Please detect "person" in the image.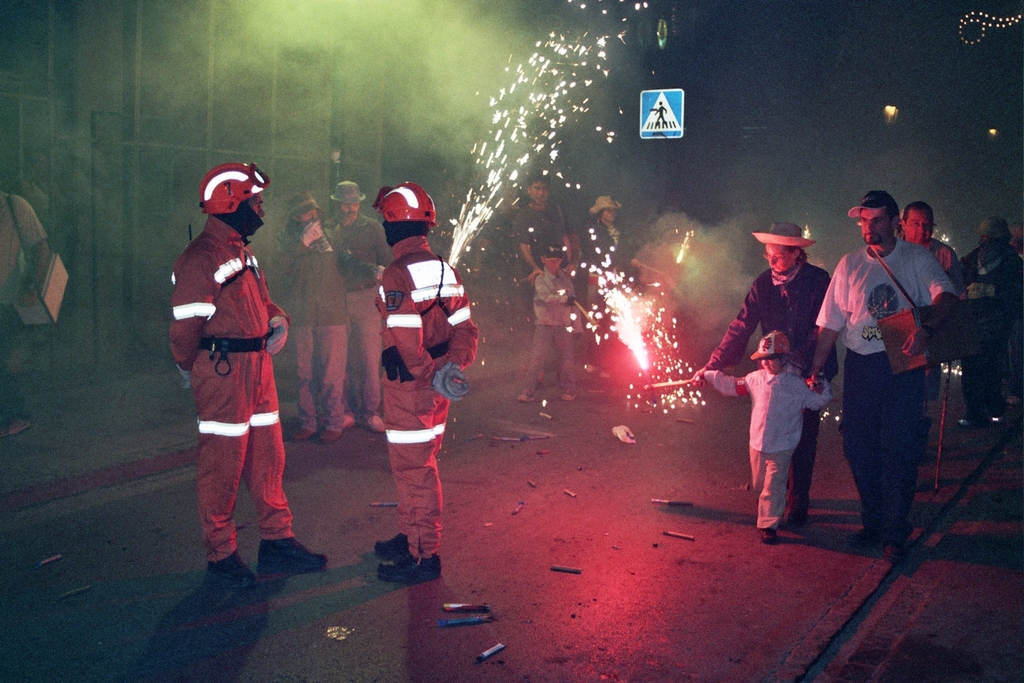
left=583, top=189, right=637, bottom=297.
